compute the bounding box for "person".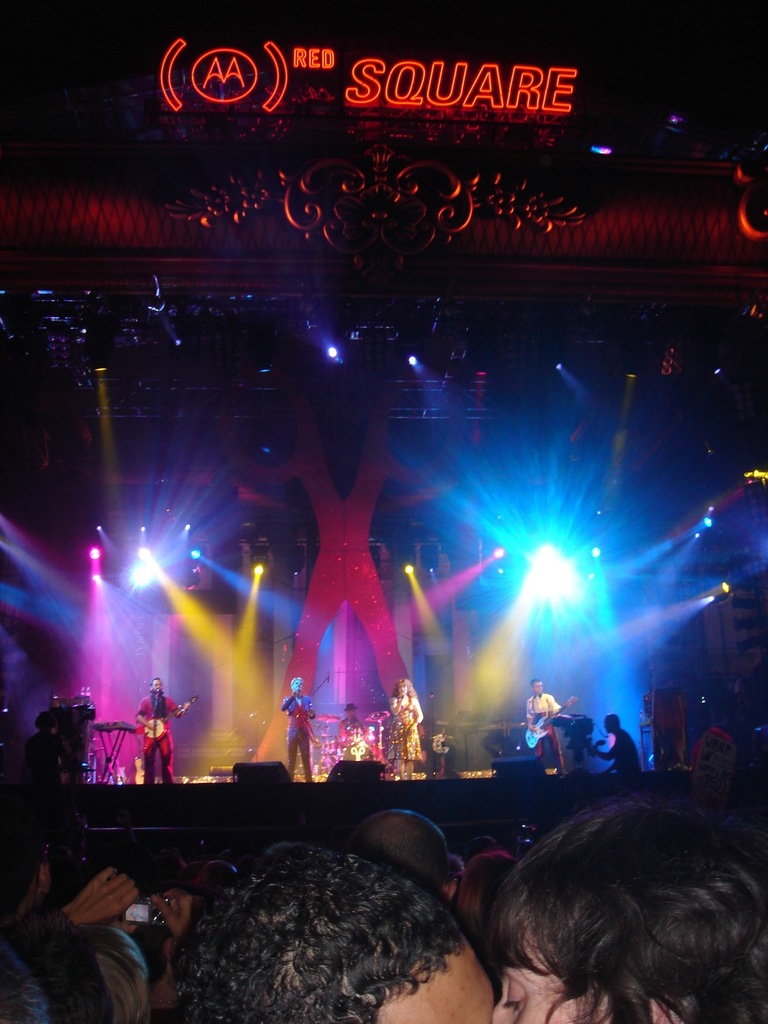
273 679 324 784.
